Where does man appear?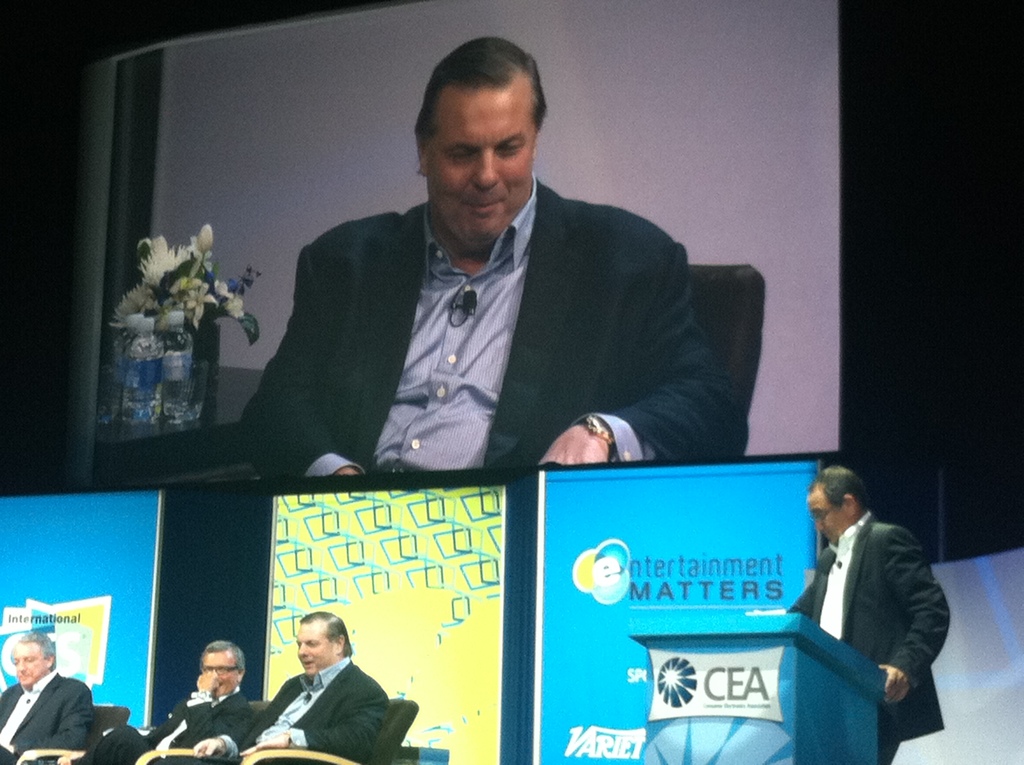
Appears at detection(239, 35, 749, 469).
